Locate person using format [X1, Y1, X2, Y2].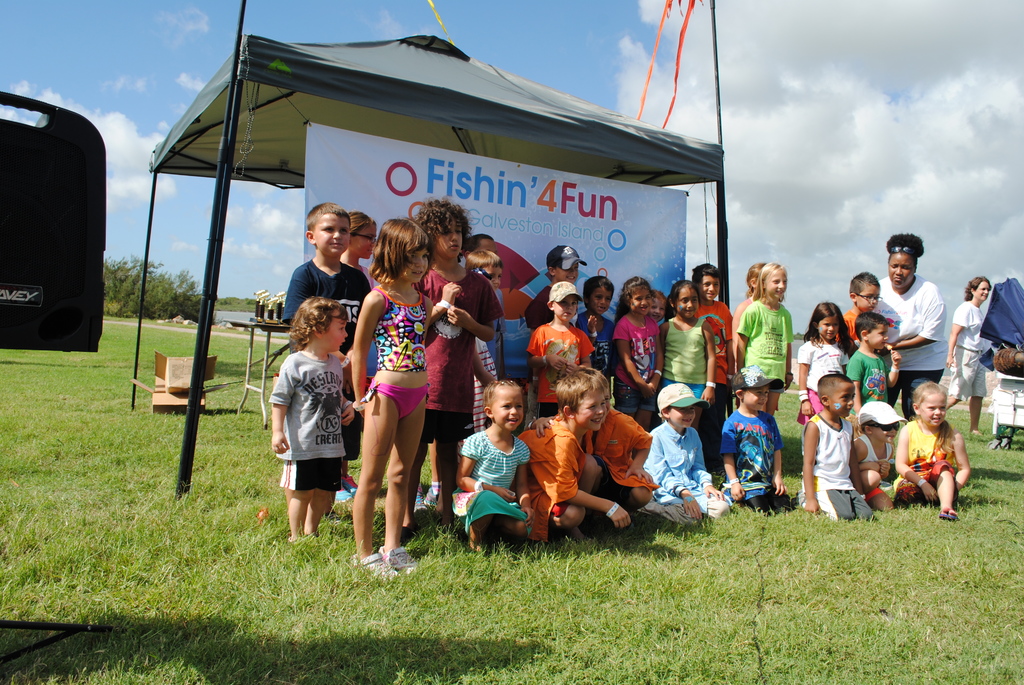
[790, 368, 869, 522].
